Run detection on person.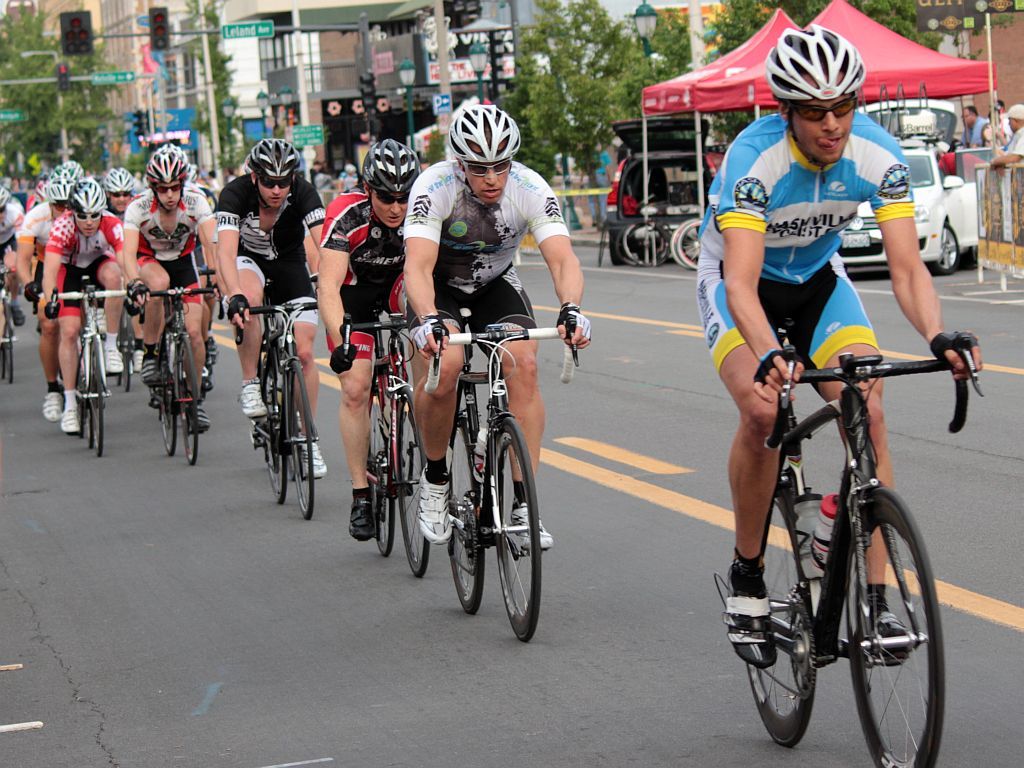
Result: 416, 101, 602, 548.
